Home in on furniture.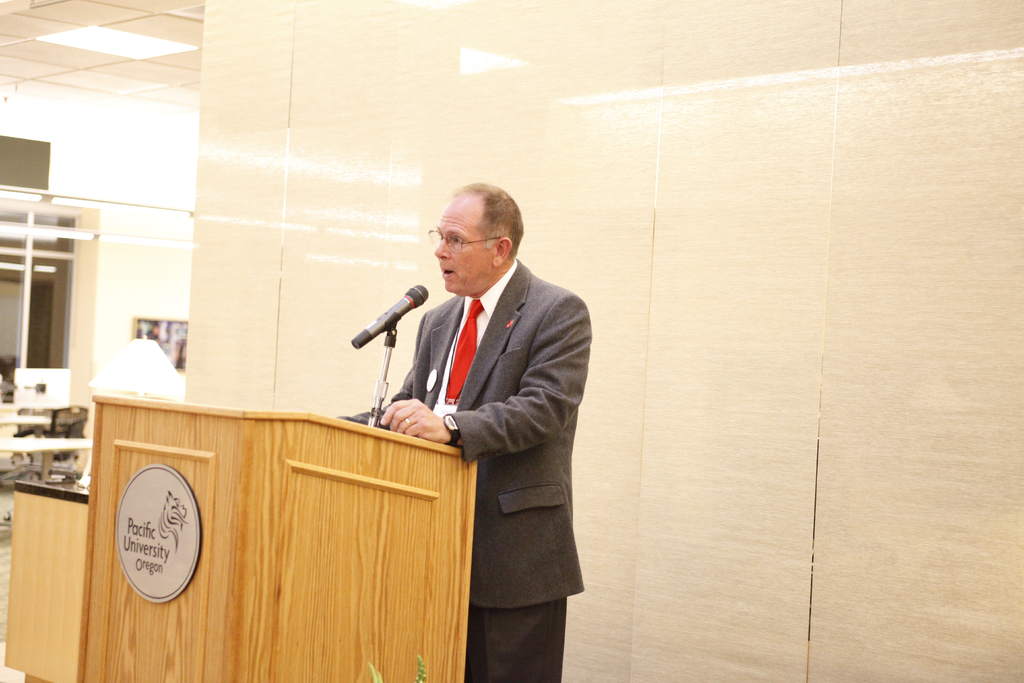
Homed in at 74 394 481 682.
